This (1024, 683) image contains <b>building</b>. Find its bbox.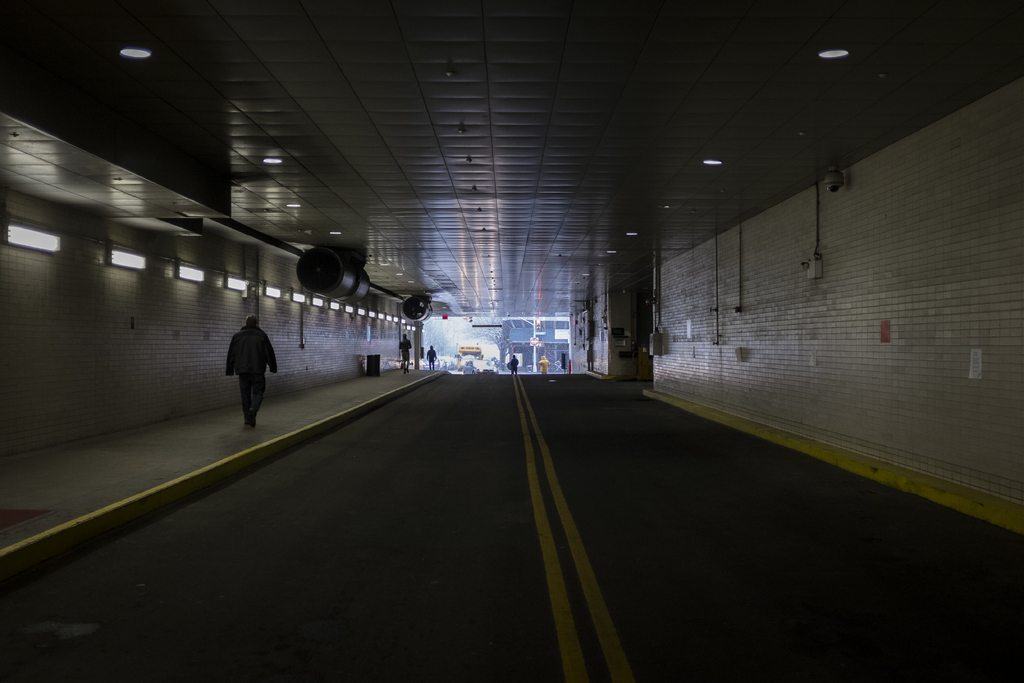
498,309,574,369.
